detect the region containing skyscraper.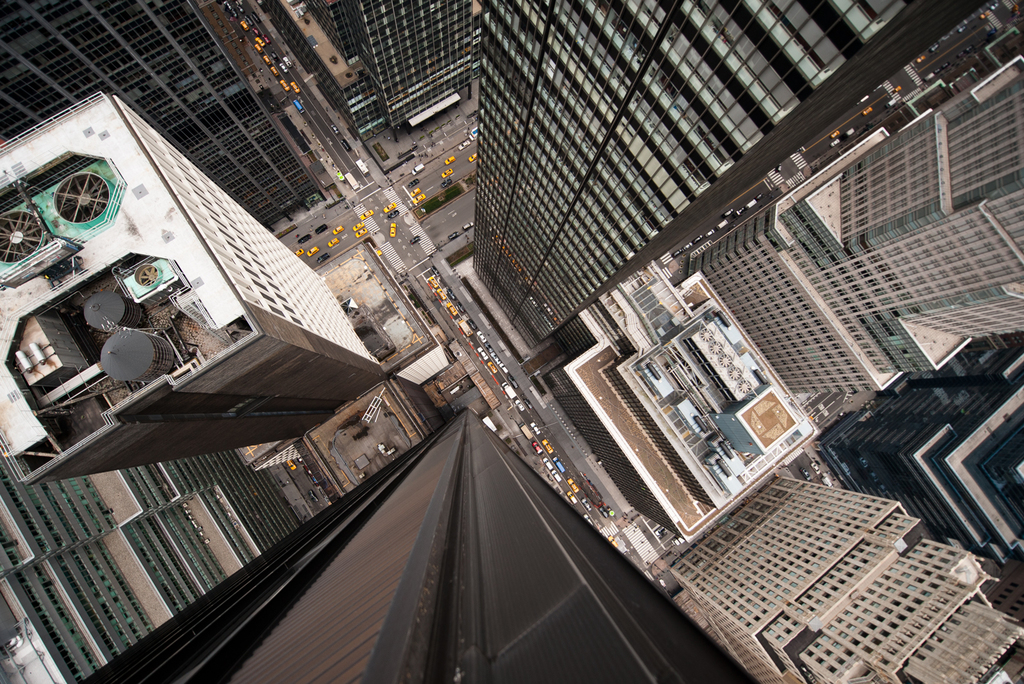
rect(0, 0, 323, 233).
